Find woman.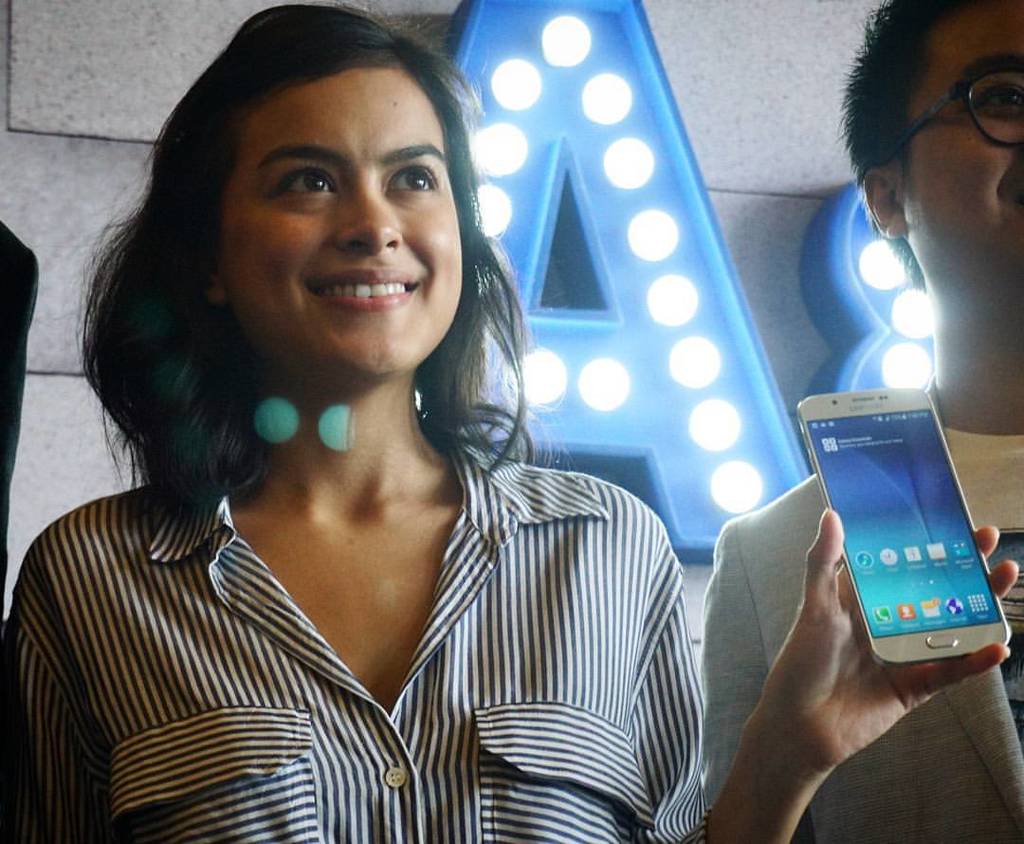
detection(0, 0, 1017, 843).
